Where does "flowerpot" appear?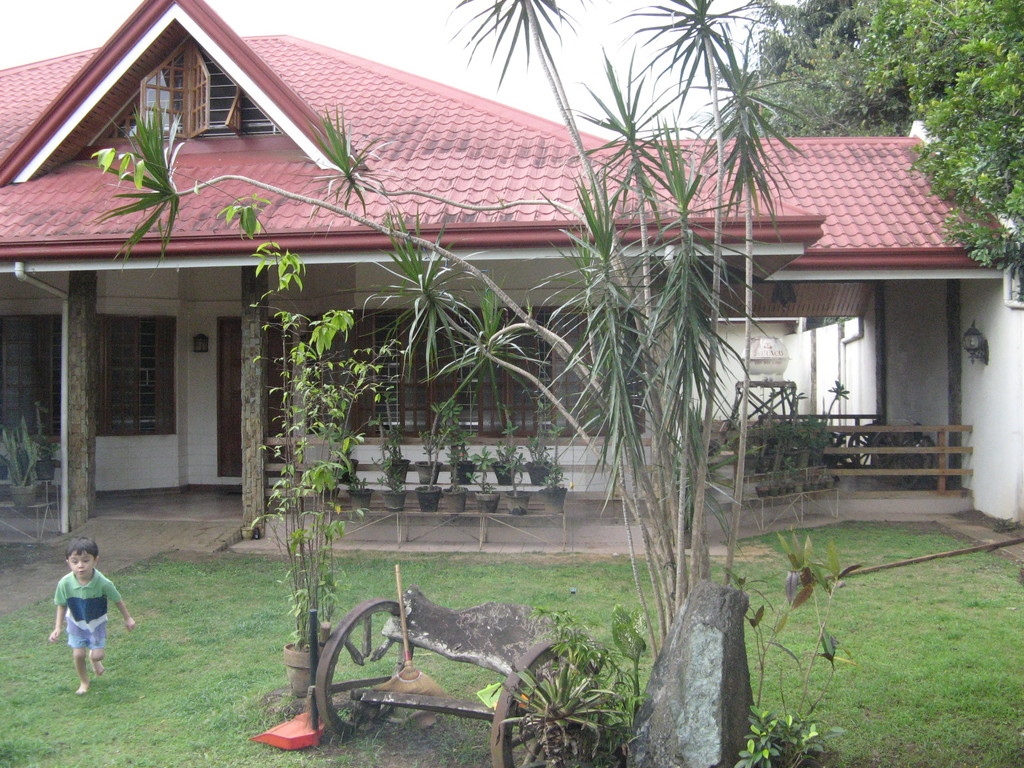
Appears at (x1=415, y1=484, x2=440, y2=511).
